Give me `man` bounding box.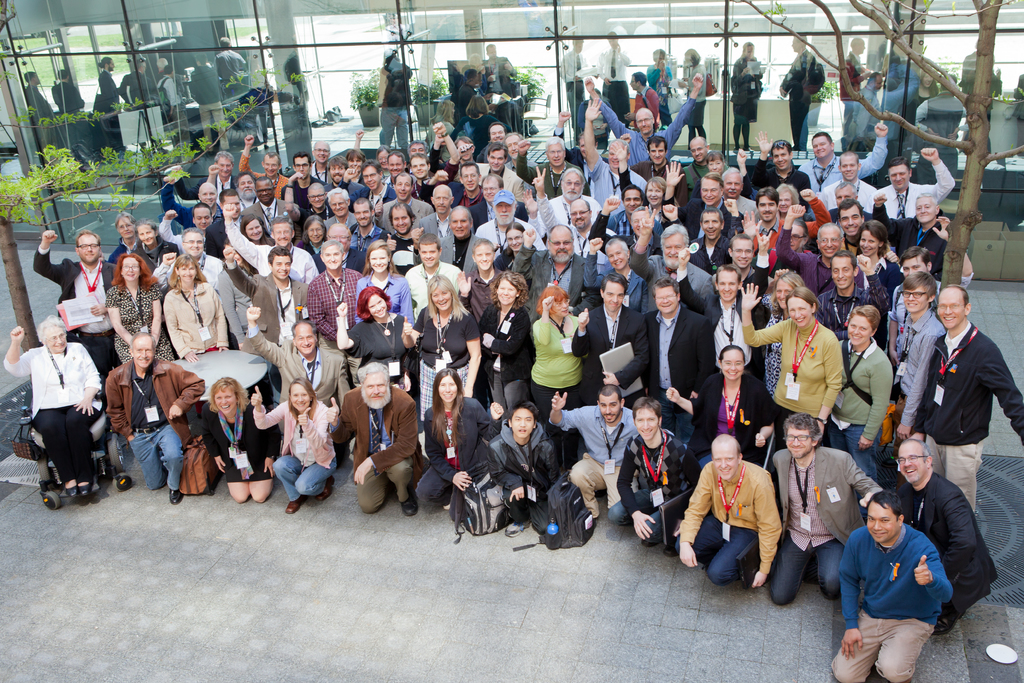
box(673, 132, 733, 196).
